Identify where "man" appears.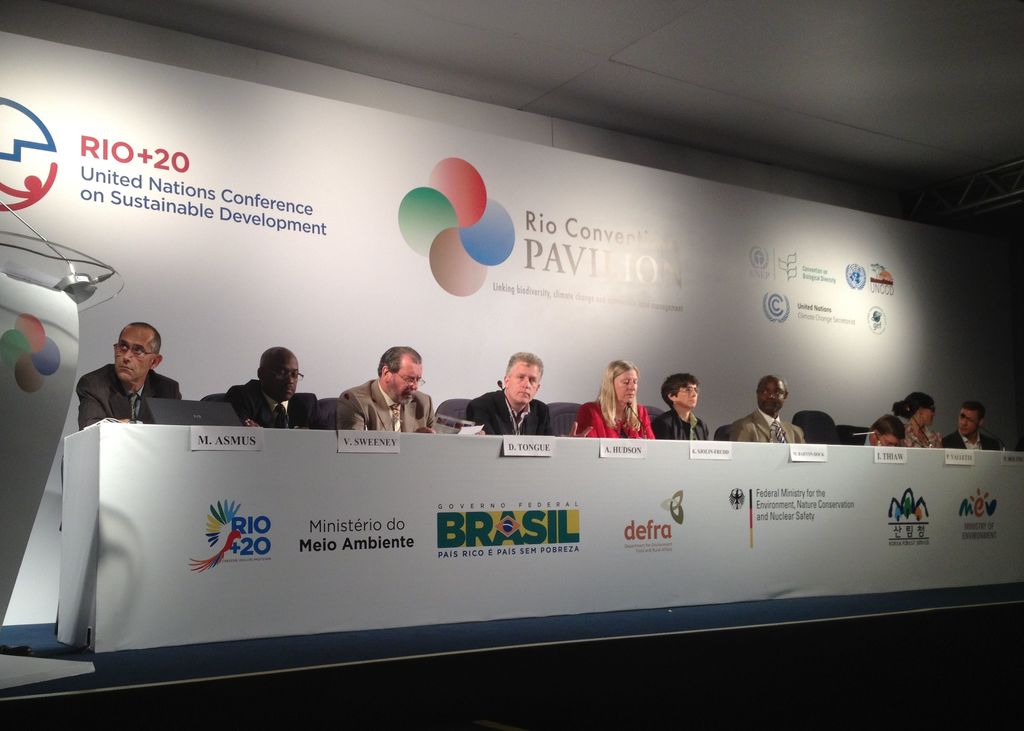
Appears at BBox(949, 399, 993, 442).
